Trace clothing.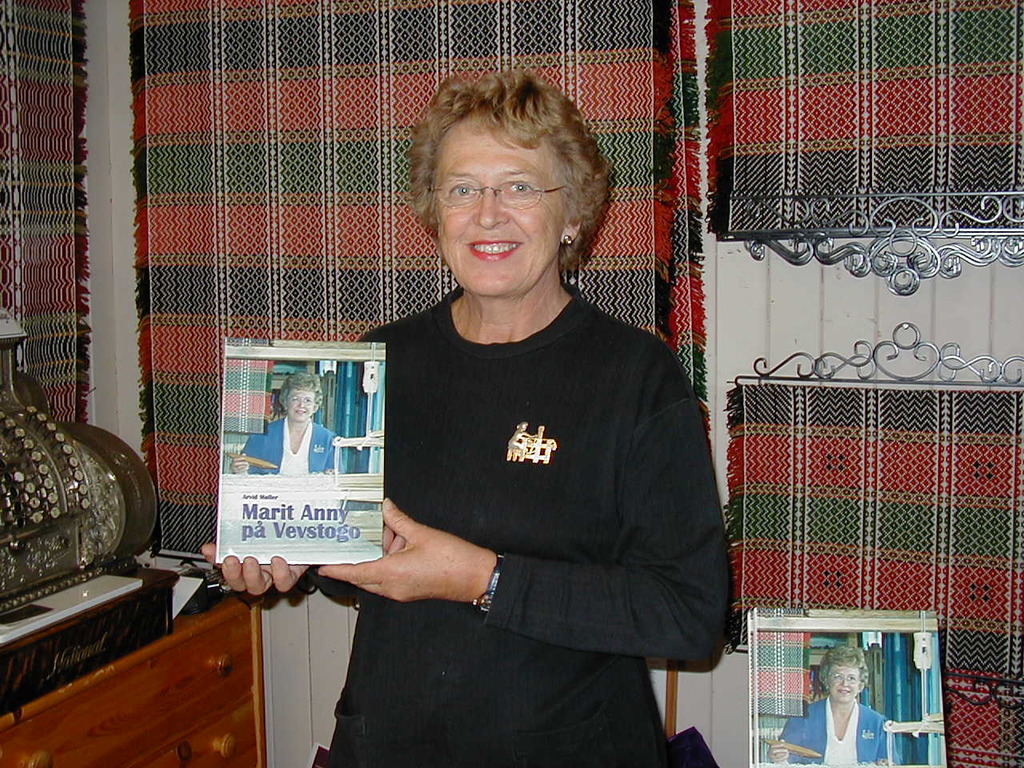
Traced to box(778, 694, 898, 762).
